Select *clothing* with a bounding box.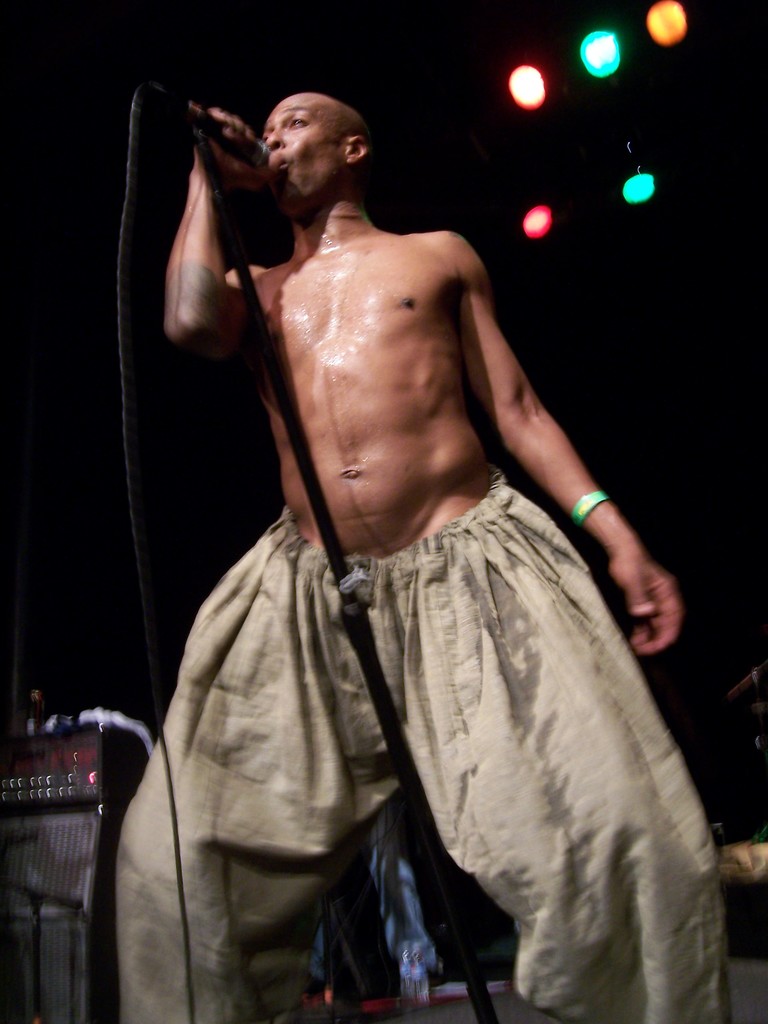
left=116, top=463, right=726, bottom=1023.
